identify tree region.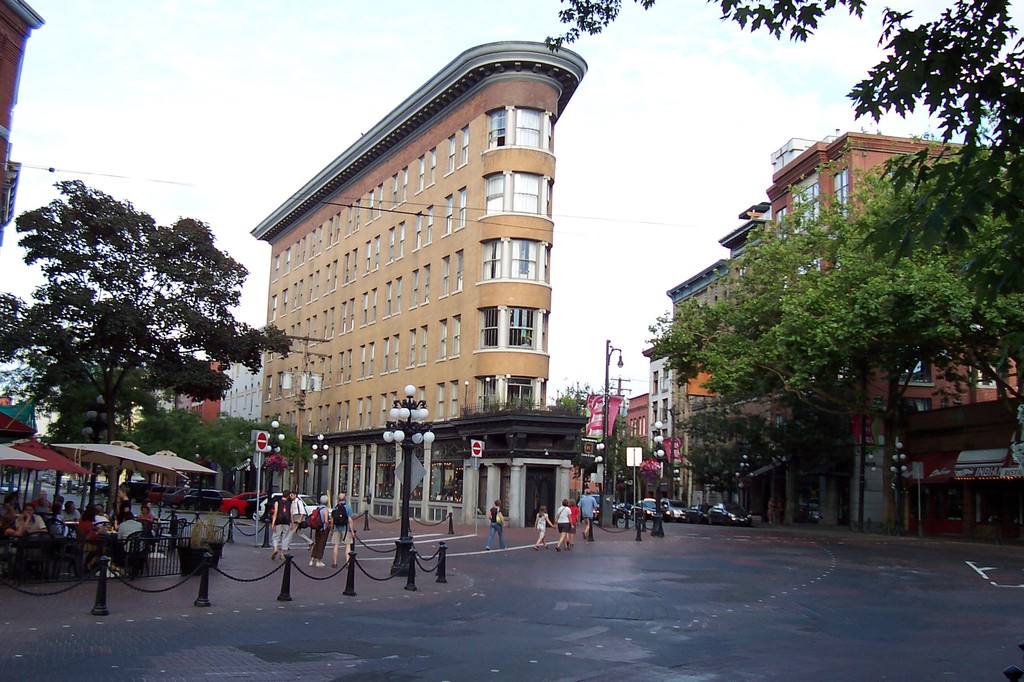
Region: rect(194, 408, 329, 478).
